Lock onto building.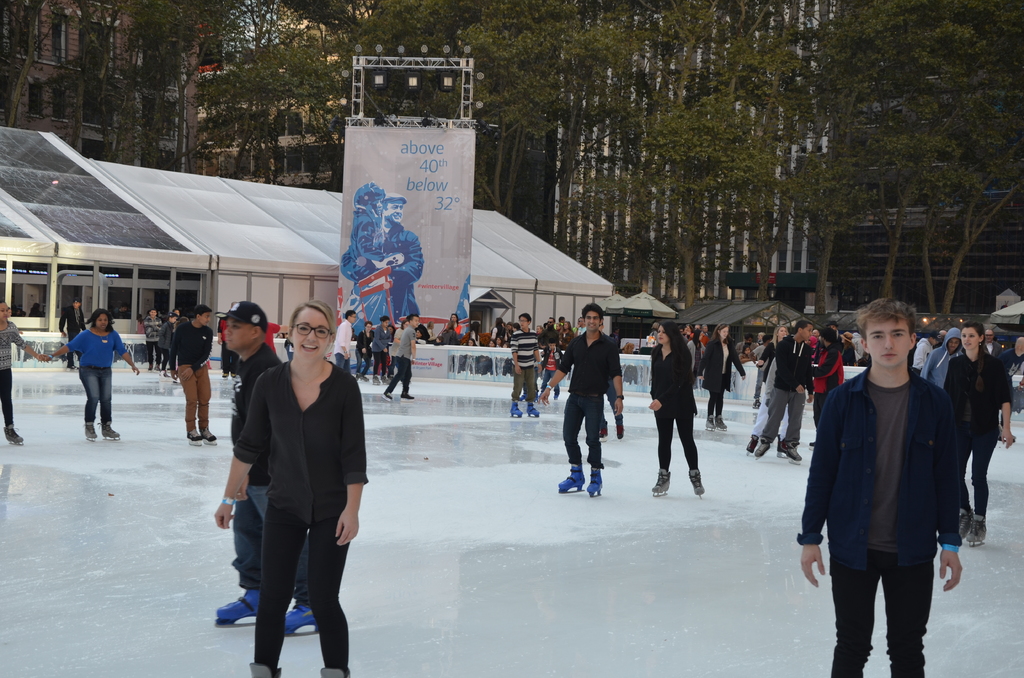
Locked: detection(0, 0, 194, 171).
